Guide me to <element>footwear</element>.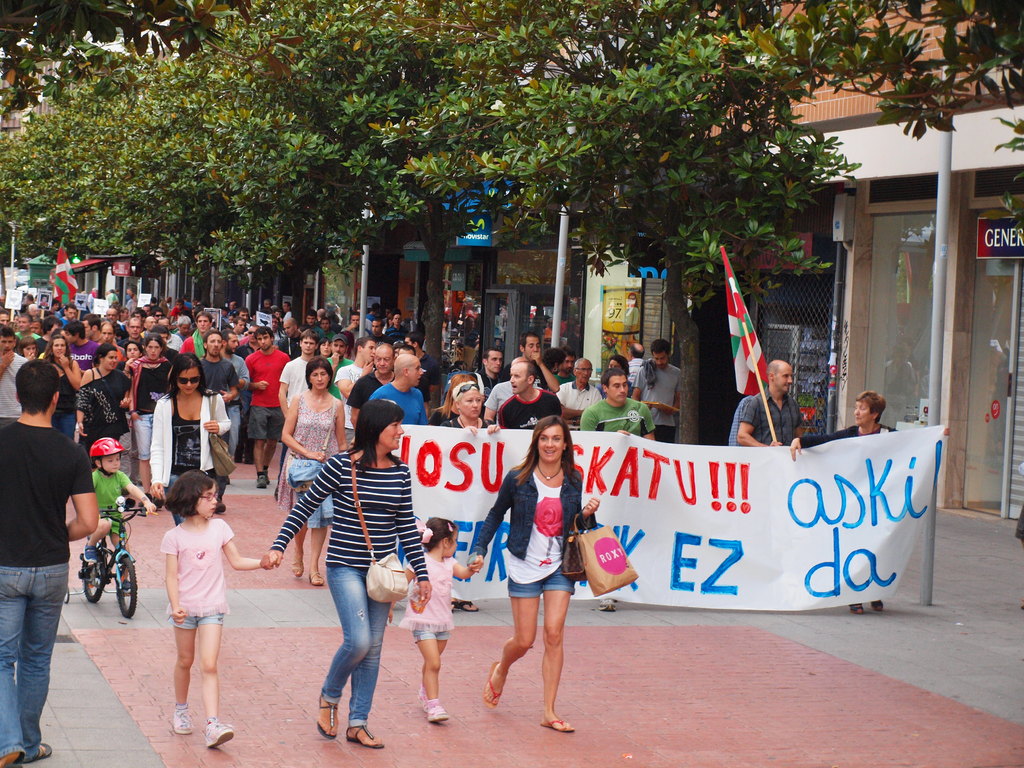
Guidance: bbox=(205, 725, 237, 753).
